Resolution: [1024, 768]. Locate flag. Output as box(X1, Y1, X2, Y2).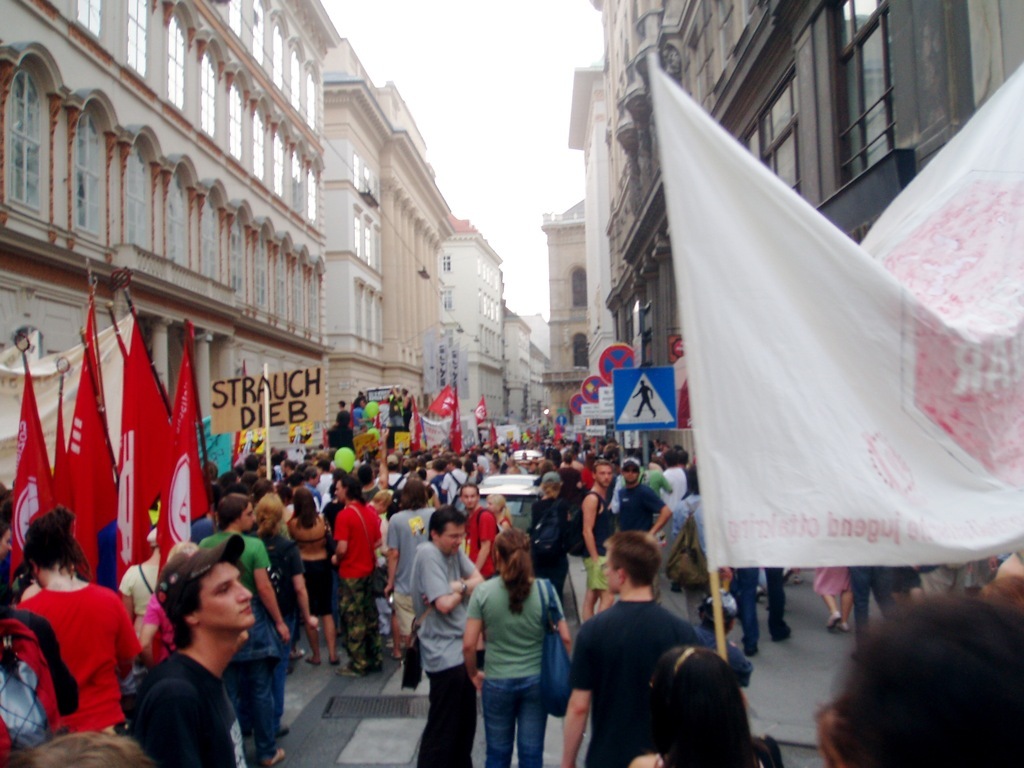
box(548, 419, 560, 454).
